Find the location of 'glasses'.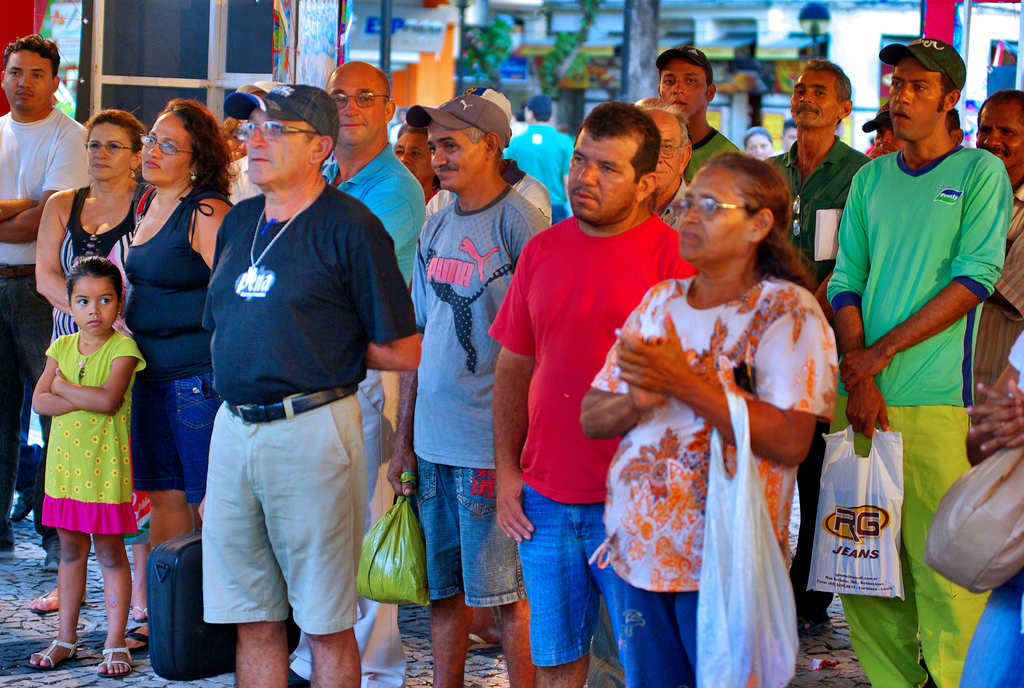
Location: bbox=[84, 141, 130, 152].
